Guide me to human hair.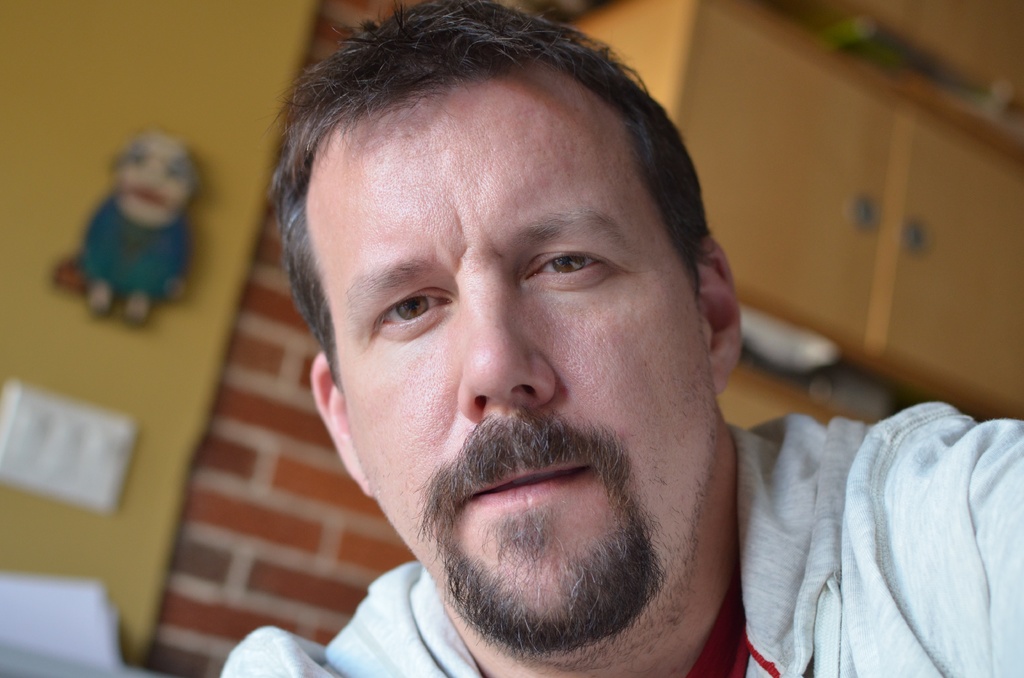
Guidance: bbox=[264, 5, 710, 384].
